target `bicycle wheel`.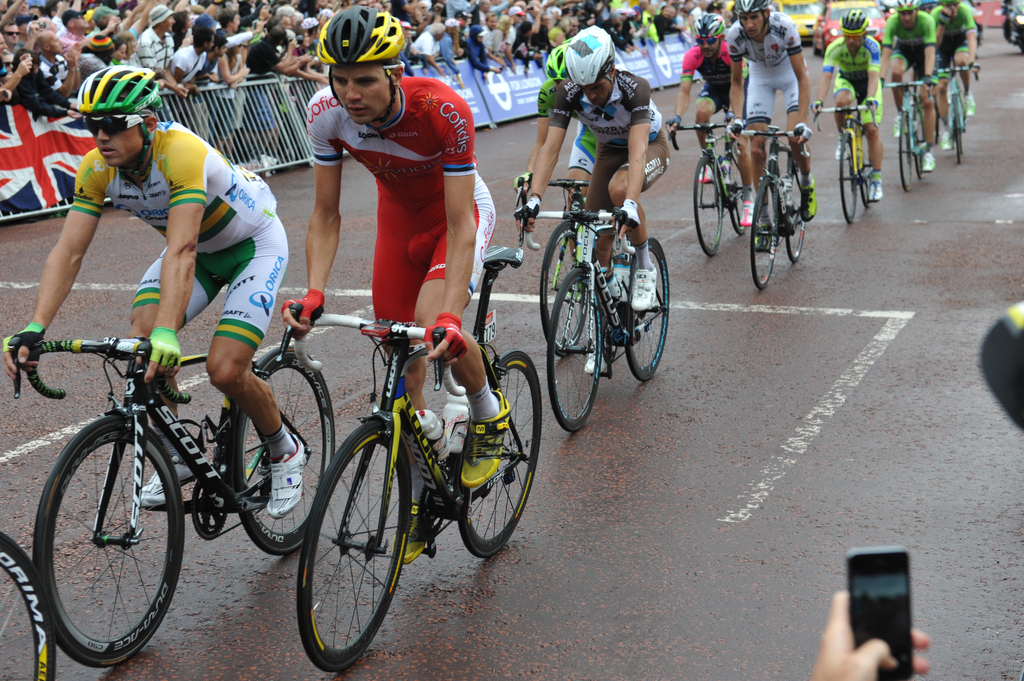
Target region: x1=724, y1=142, x2=753, y2=236.
